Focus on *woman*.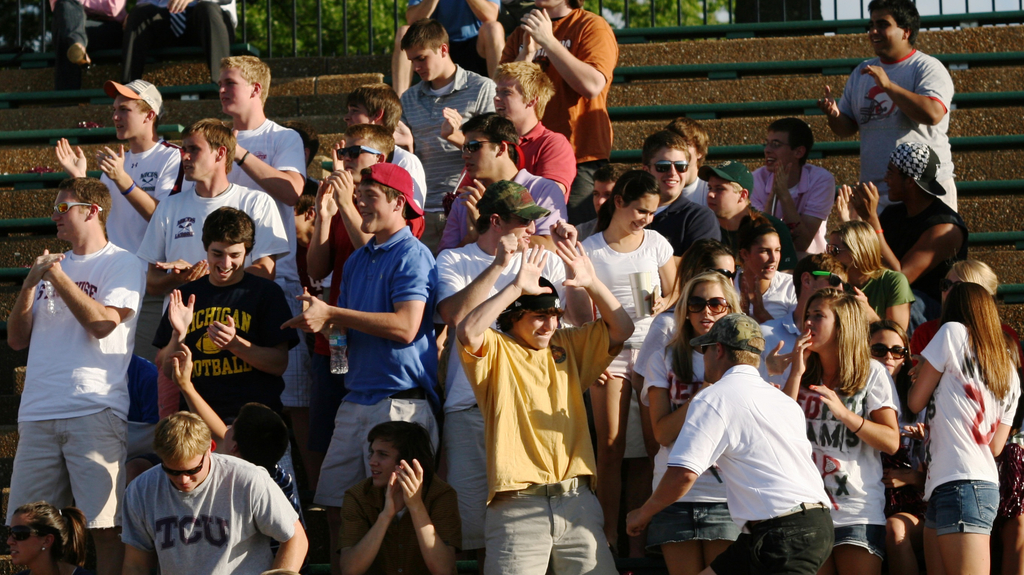
Focused at 0 499 97 574.
